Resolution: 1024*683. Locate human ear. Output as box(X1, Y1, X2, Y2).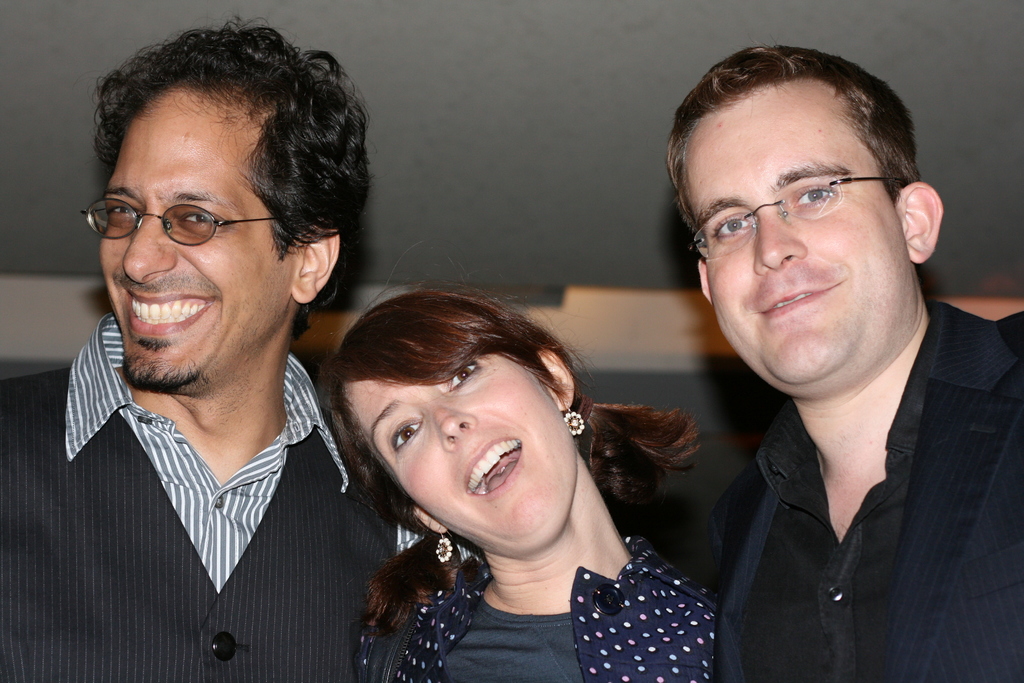
box(292, 215, 342, 304).
